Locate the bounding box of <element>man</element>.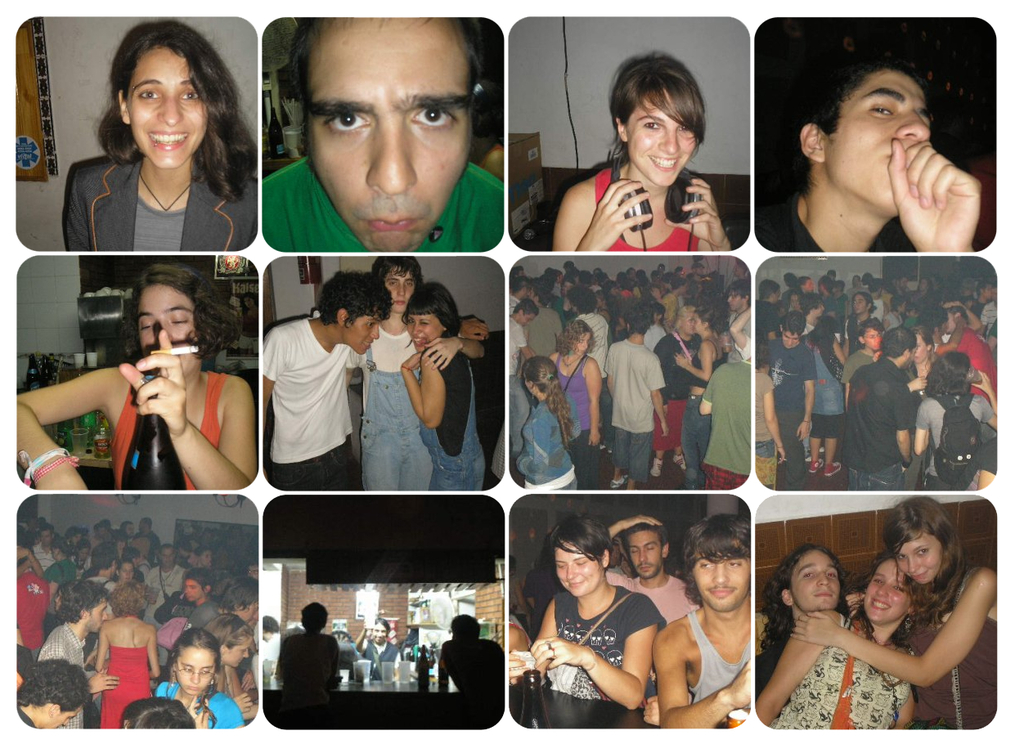
Bounding box: x1=600, y1=511, x2=703, y2=624.
